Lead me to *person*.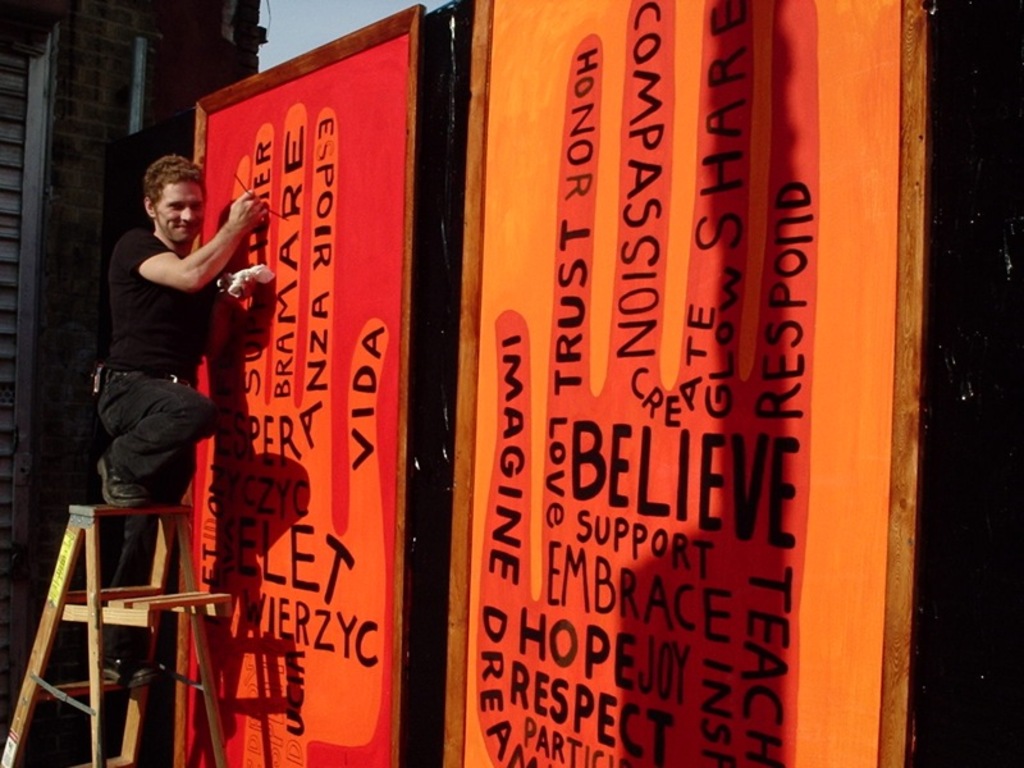
Lead to (77, 146, 274, 690).
